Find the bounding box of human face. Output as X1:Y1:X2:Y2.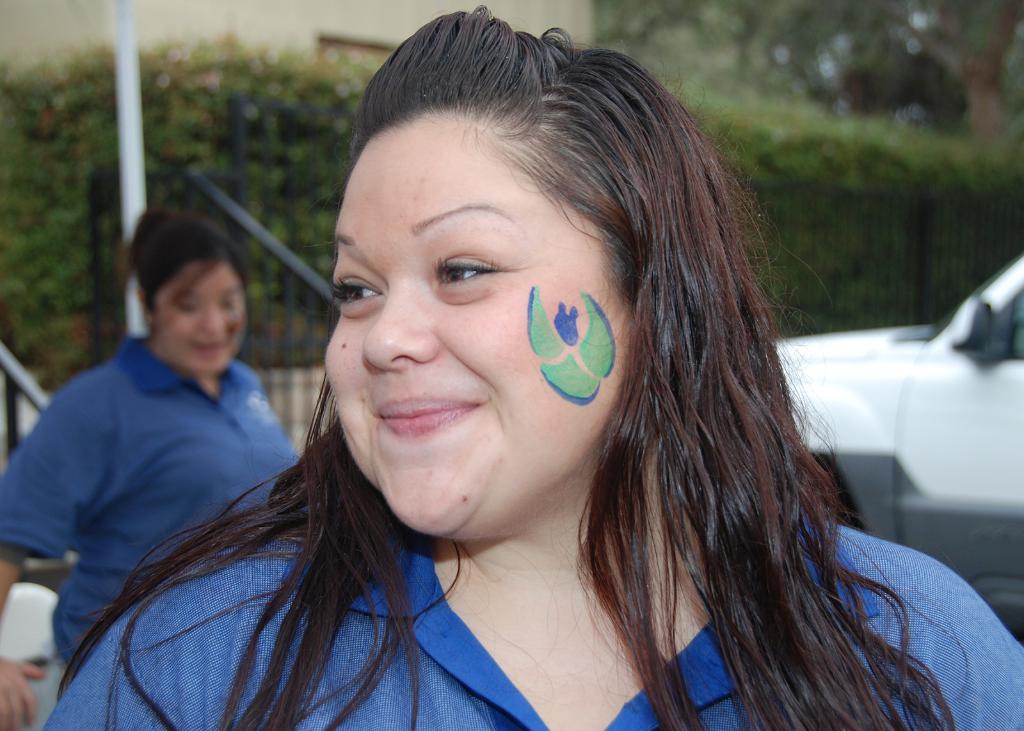
322:102:632:524.
